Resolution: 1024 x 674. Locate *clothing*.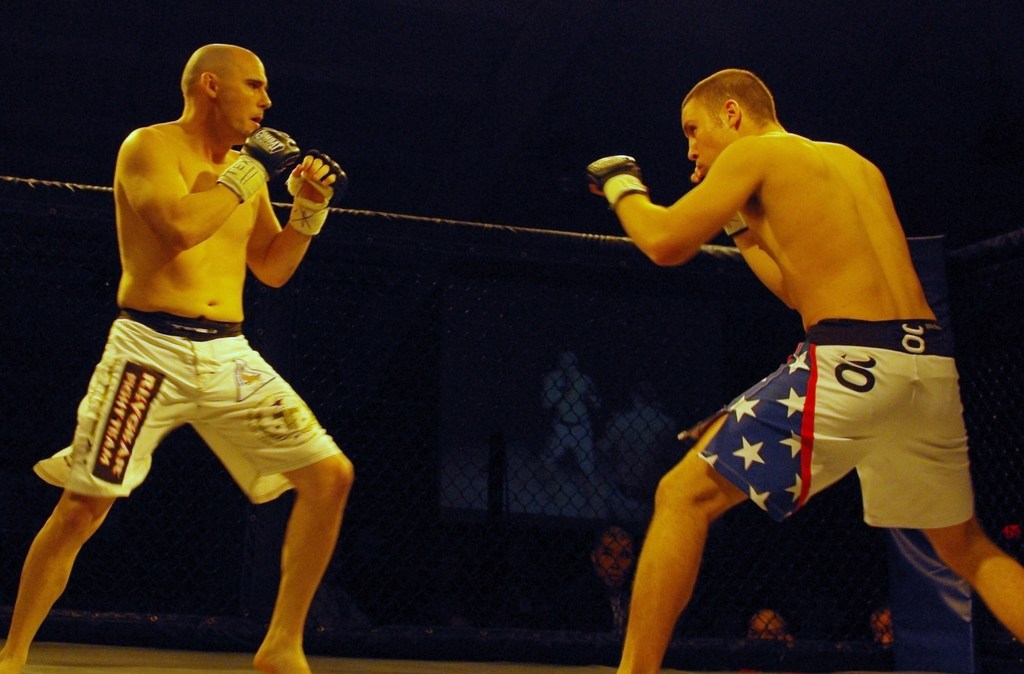
[674,318,973,531].
